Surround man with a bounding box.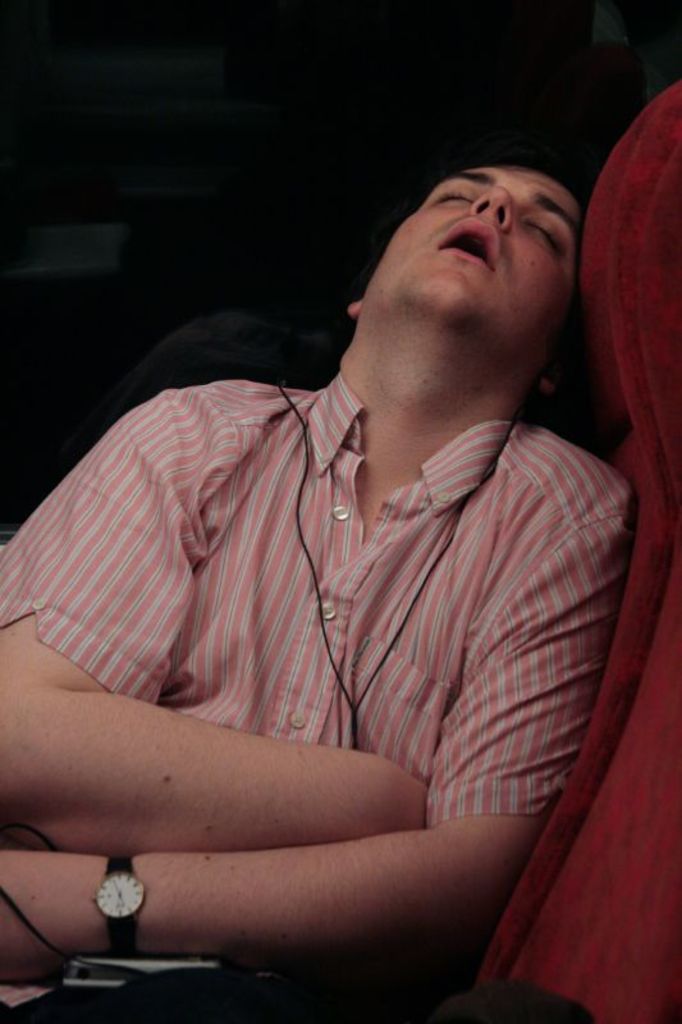
(0,155,641,1023).
